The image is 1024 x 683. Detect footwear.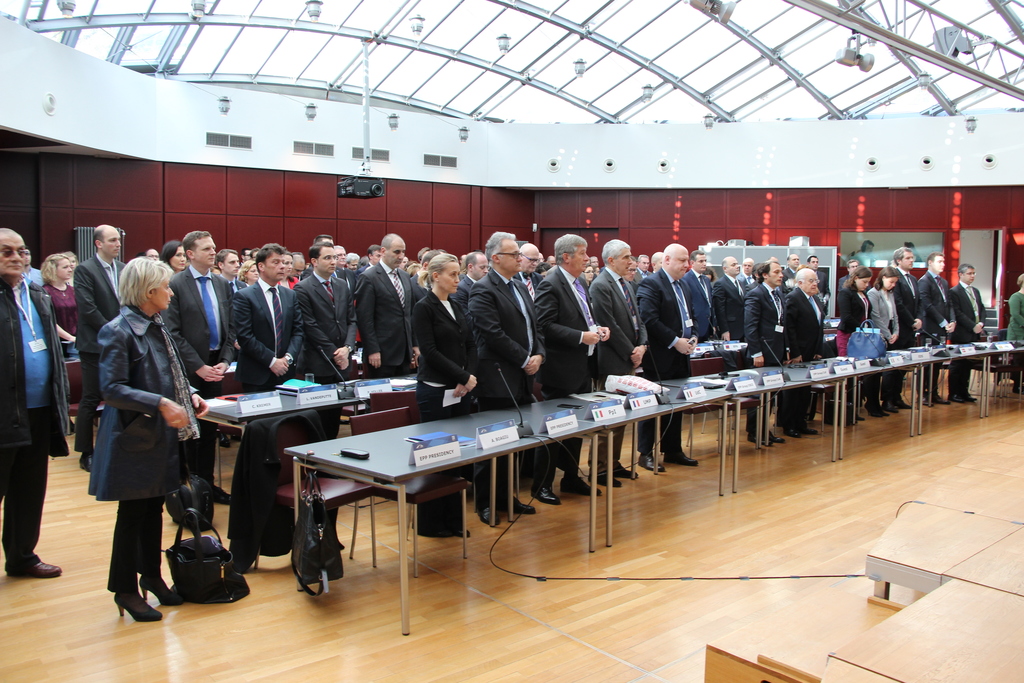
Detection: [860,402,890,419].
